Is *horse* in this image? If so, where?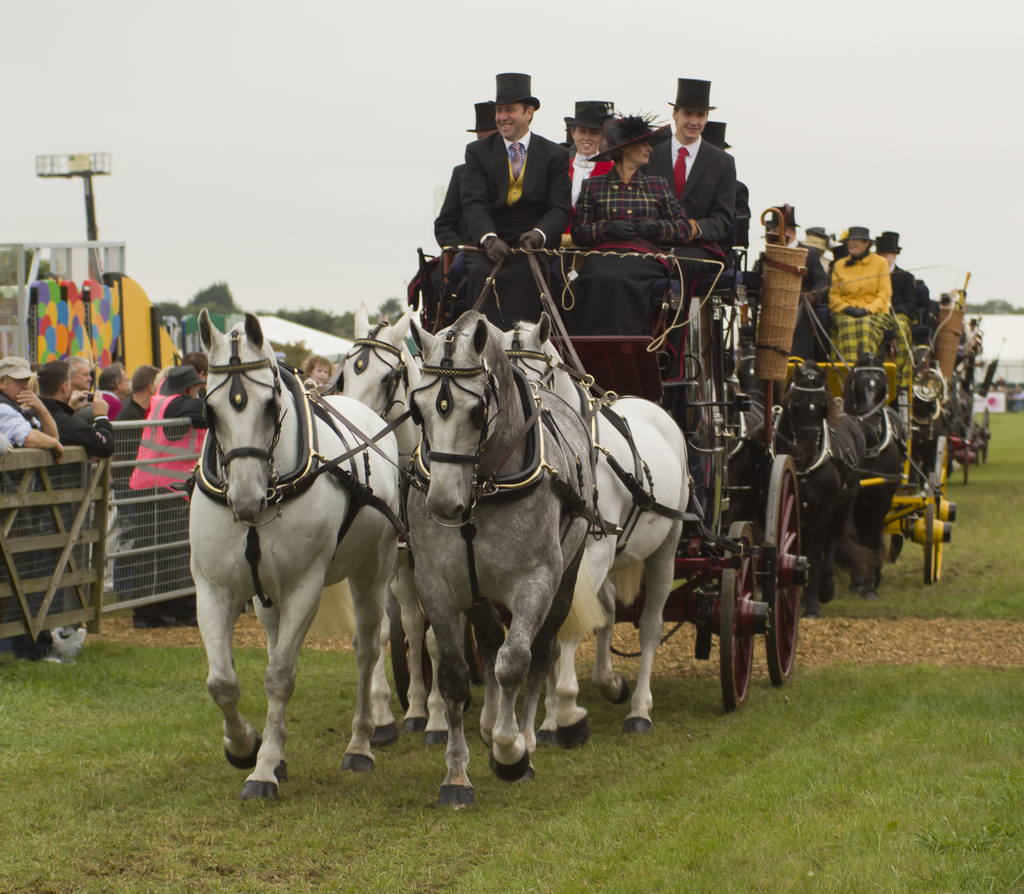
Yes, at rect(496, 310, 694, 748).
